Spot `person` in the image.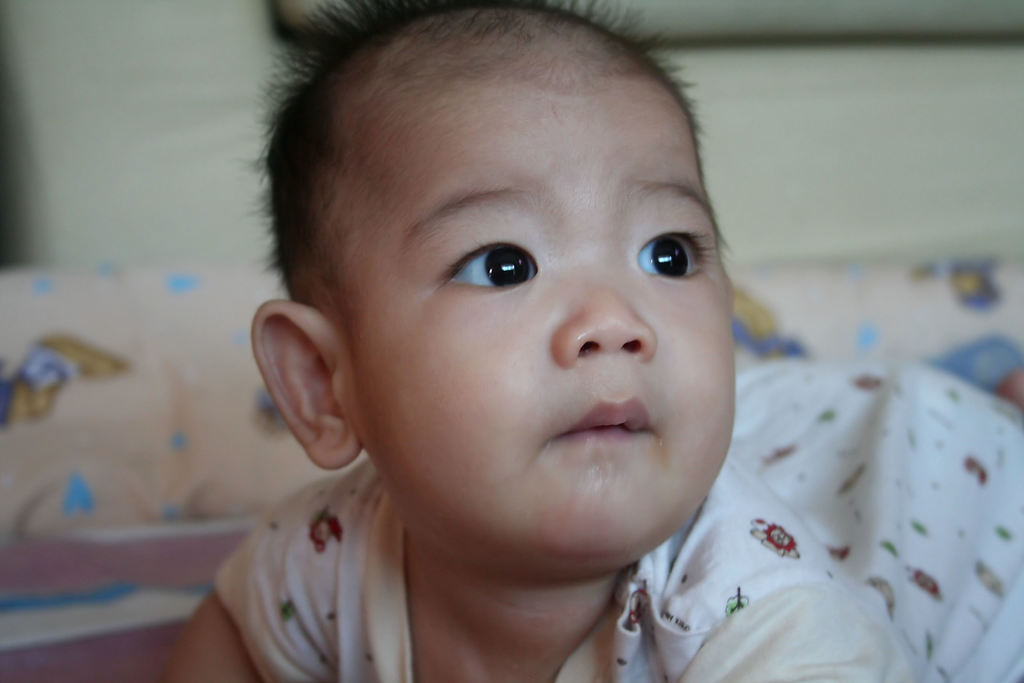
`person` found at [194, 0, 818, 682].
